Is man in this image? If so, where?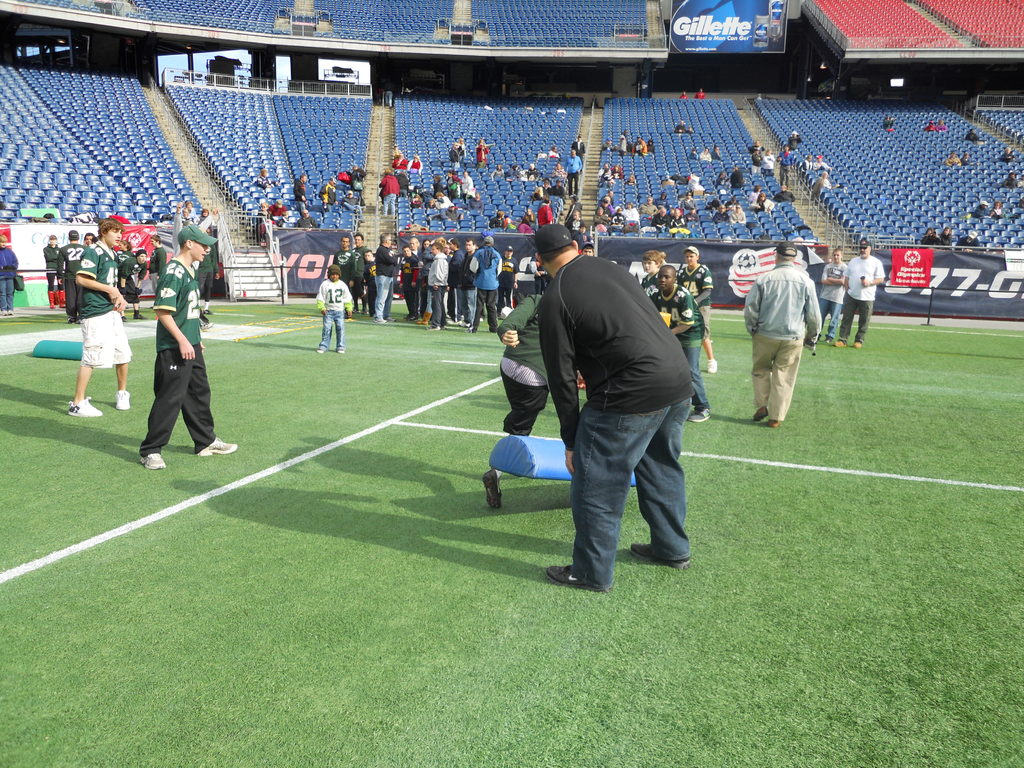
Yes, at rect(630, 134, 649, 156).
